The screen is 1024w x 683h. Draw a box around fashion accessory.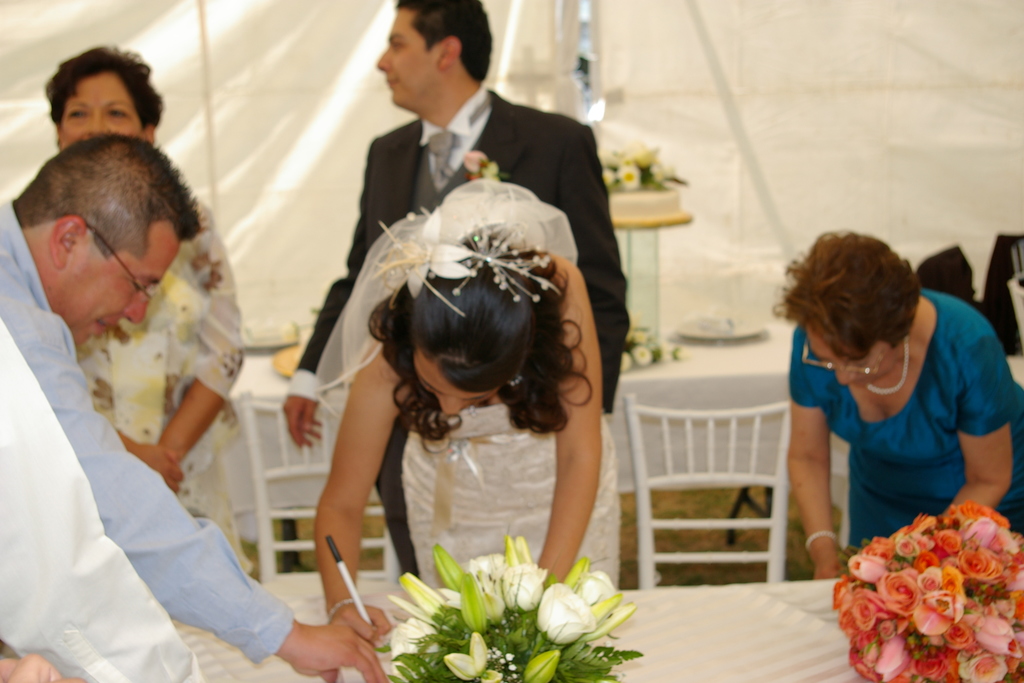
BBox(312, 176, 579, 420).
